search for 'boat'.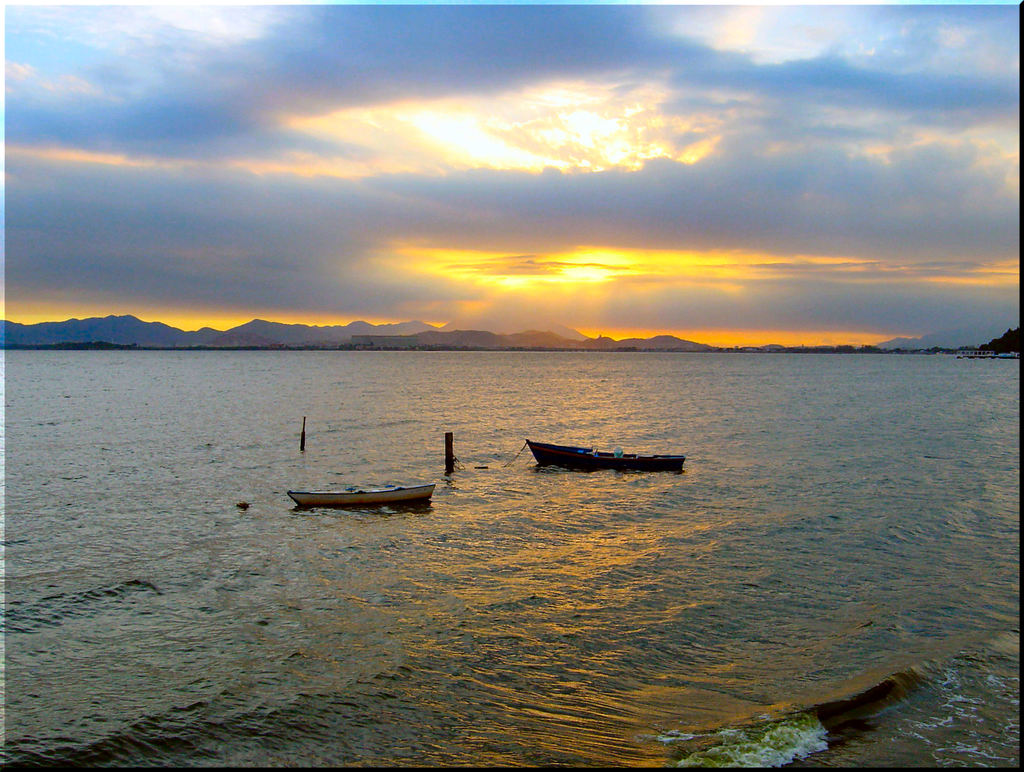
Found at detection(518, 428, 680, 483).
